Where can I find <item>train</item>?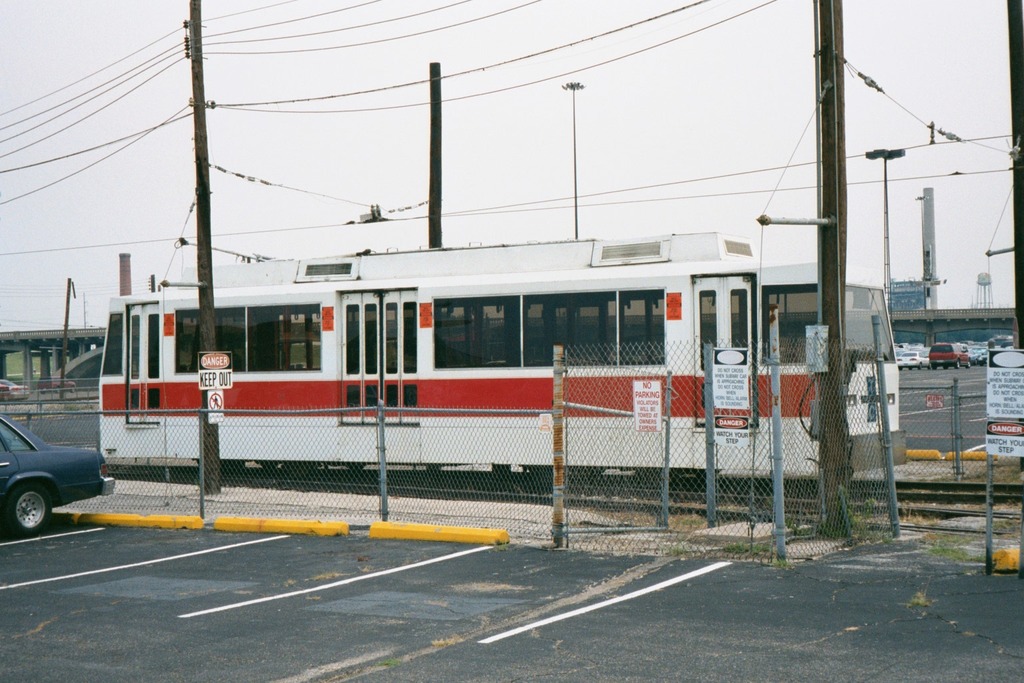
You can find it at BBox(96, 247, 920, 499).
